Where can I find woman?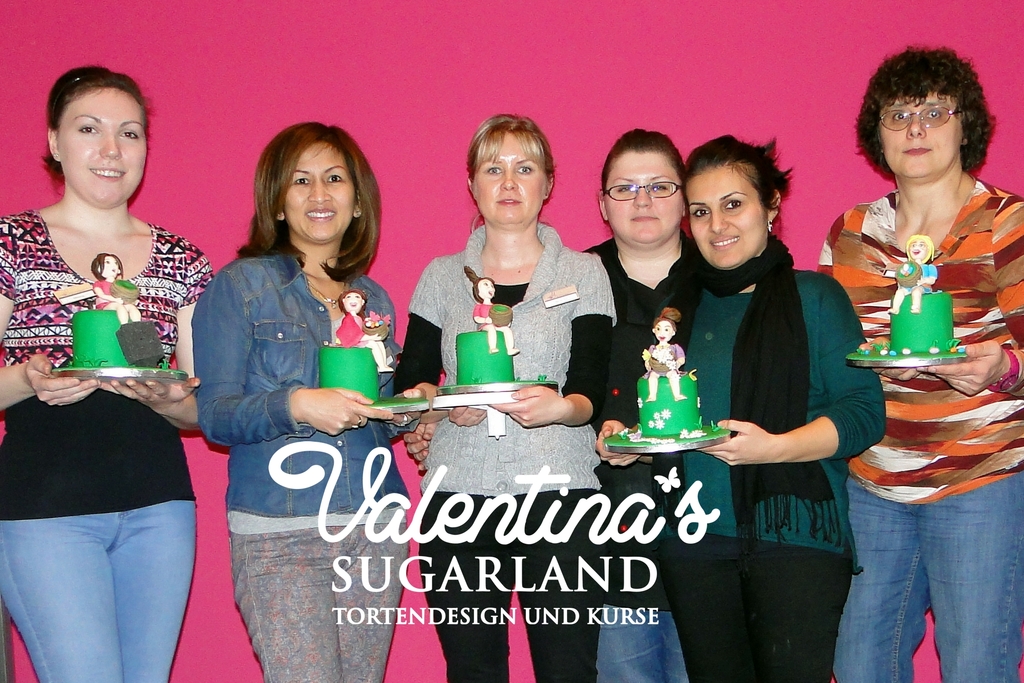
You can find it at {"x1": 391, "y1": 110, "x2": 617, "y2": 682}.
